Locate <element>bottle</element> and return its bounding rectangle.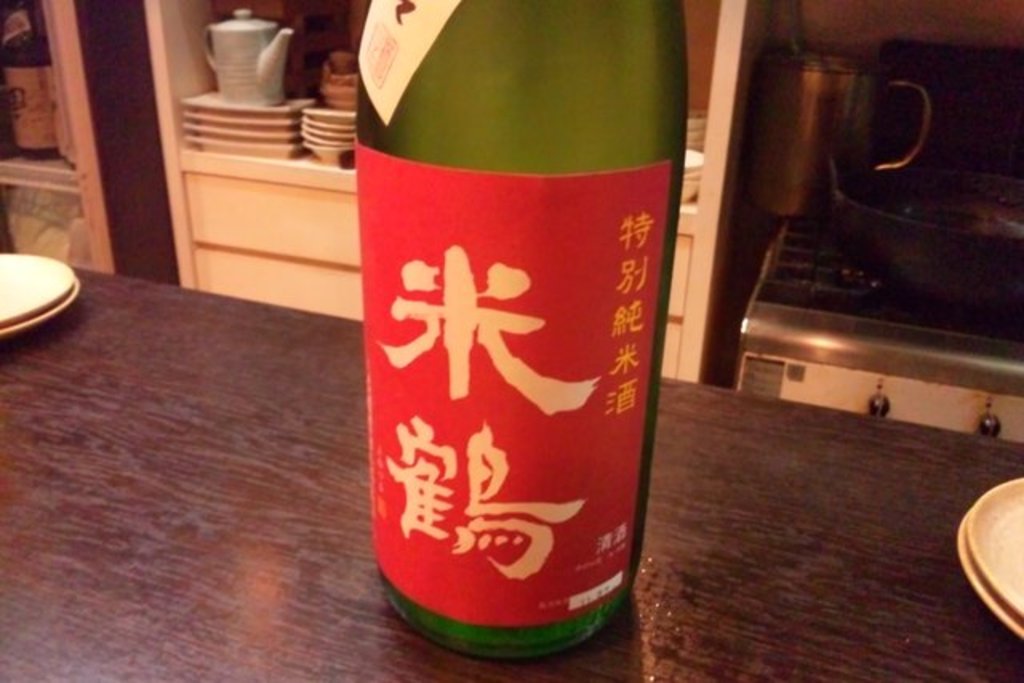
pyautogui.locateOnScreen(8, 0, 59, 165).
